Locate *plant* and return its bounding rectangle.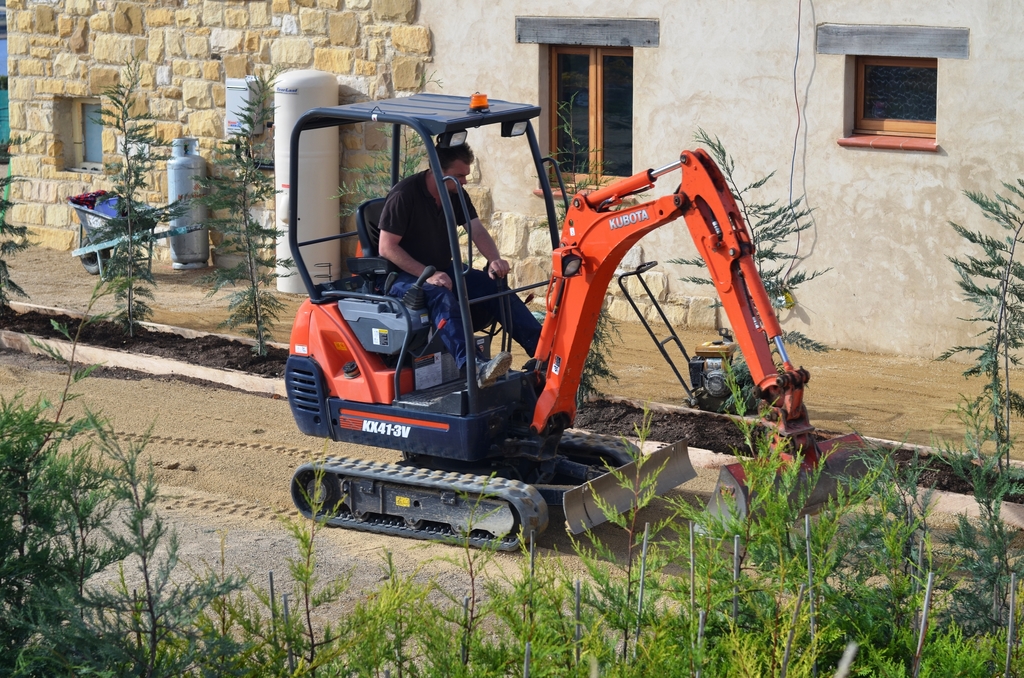
<bbox>326, 112, 429, 229</bbox>.
